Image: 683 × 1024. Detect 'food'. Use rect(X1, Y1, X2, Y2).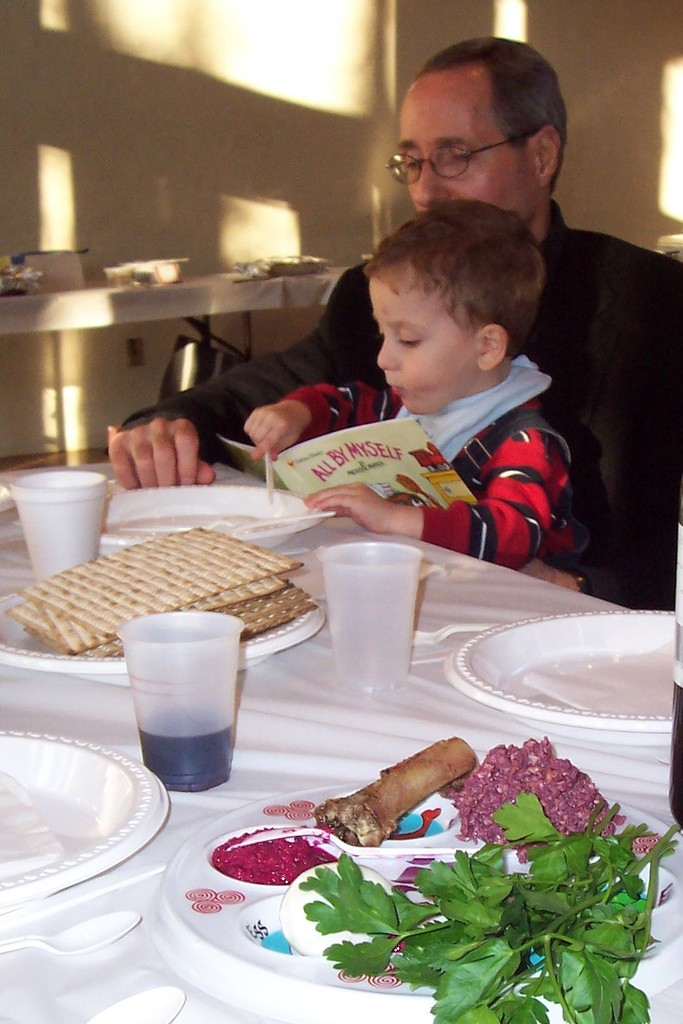
rect(312, 736, 475, 845).
